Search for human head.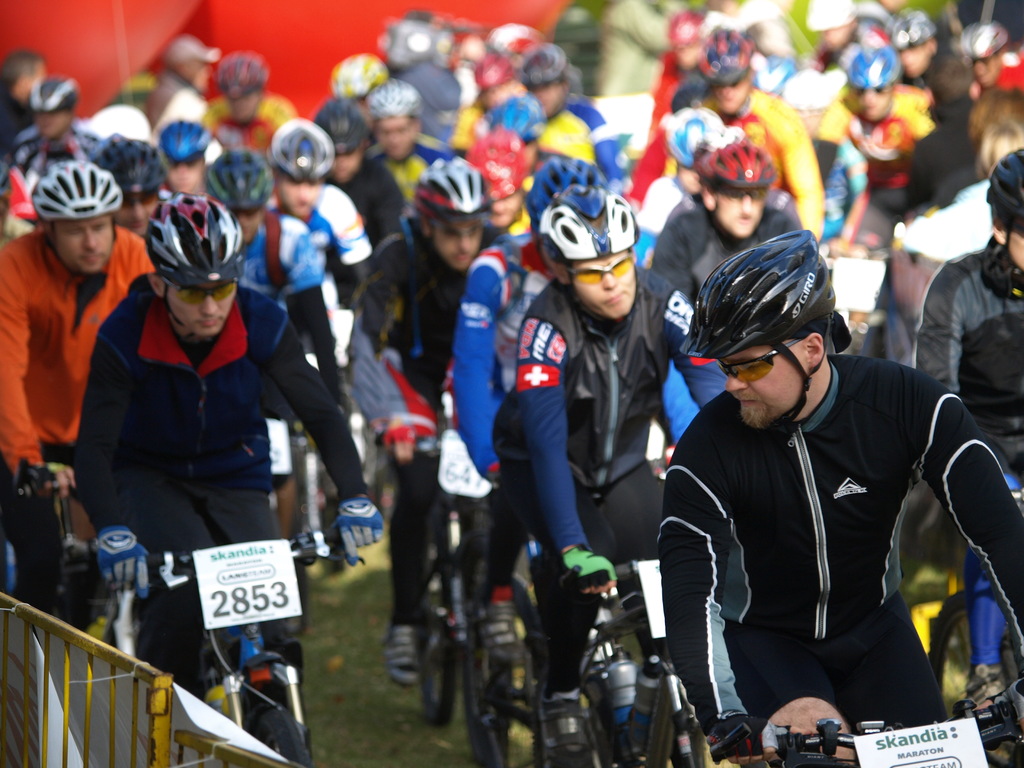
Found at box=[472, 127, 530, 223].
